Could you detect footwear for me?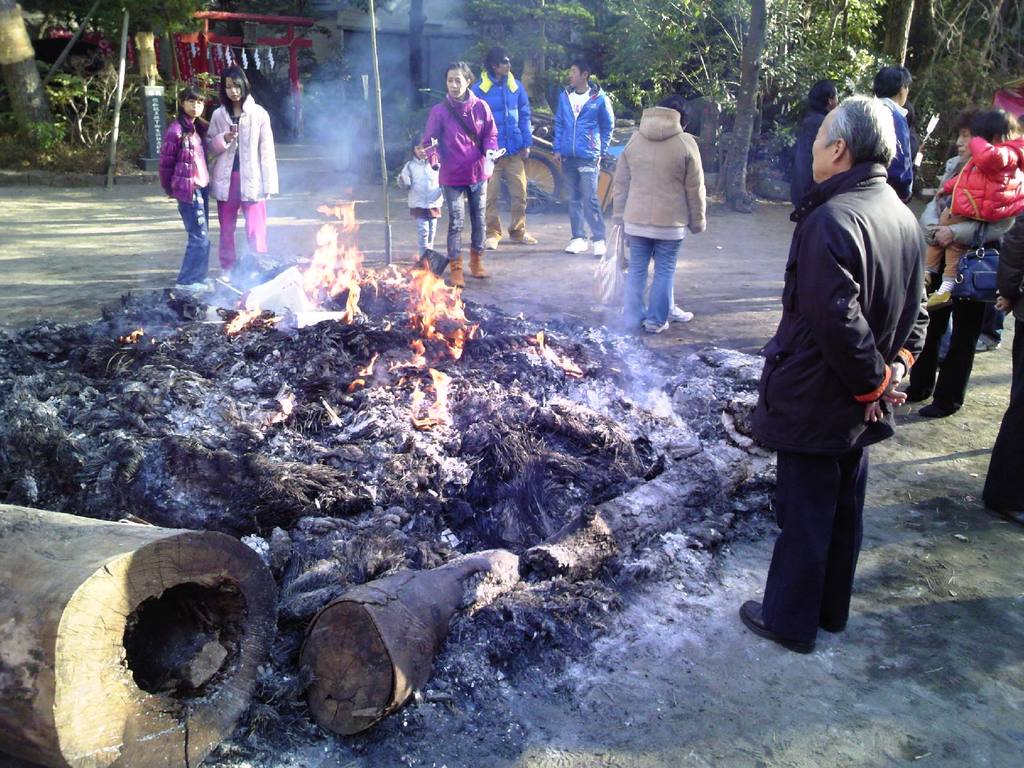
Detection result: 511 237 538 249.
